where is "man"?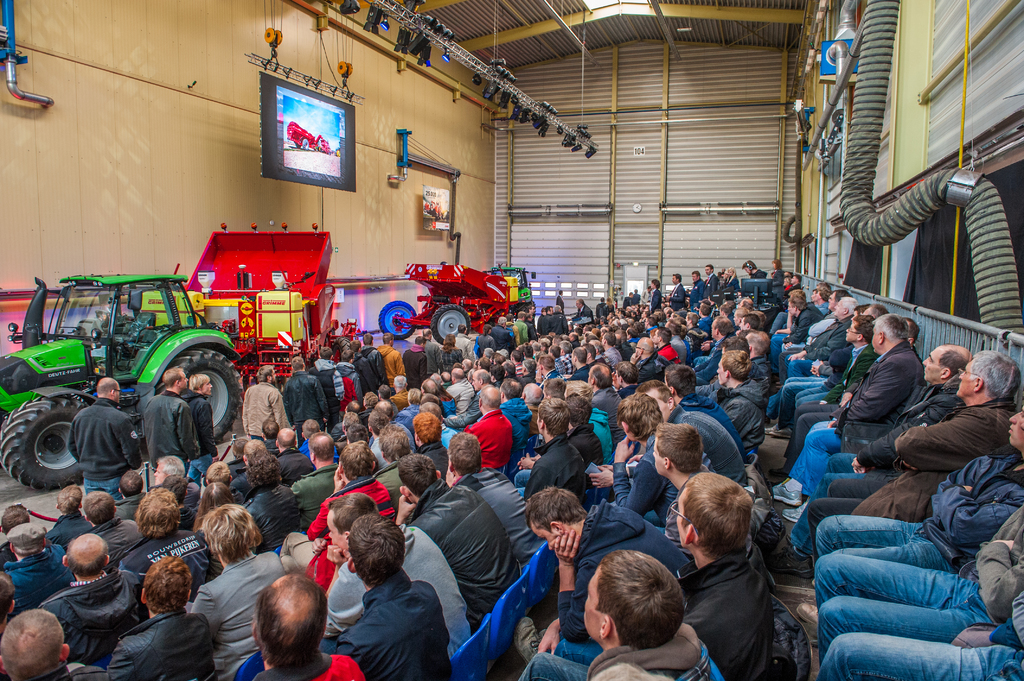
155, 454, 196, 508.
